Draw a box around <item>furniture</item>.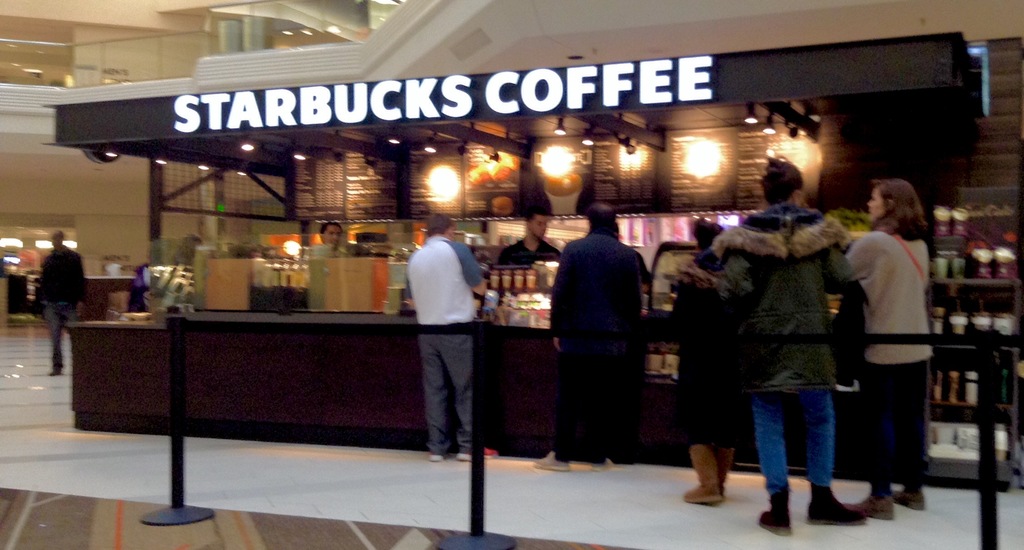
x1=67 y1=314 x2=924 y2=480.
